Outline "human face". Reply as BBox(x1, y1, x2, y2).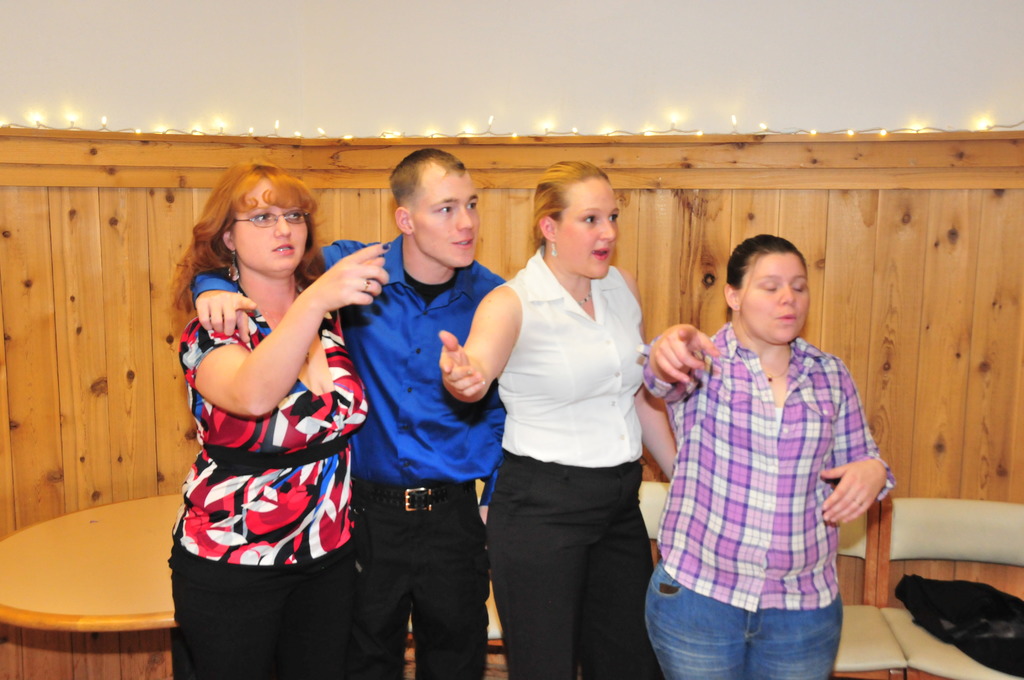
BBox(412, 174, 485, 270).
